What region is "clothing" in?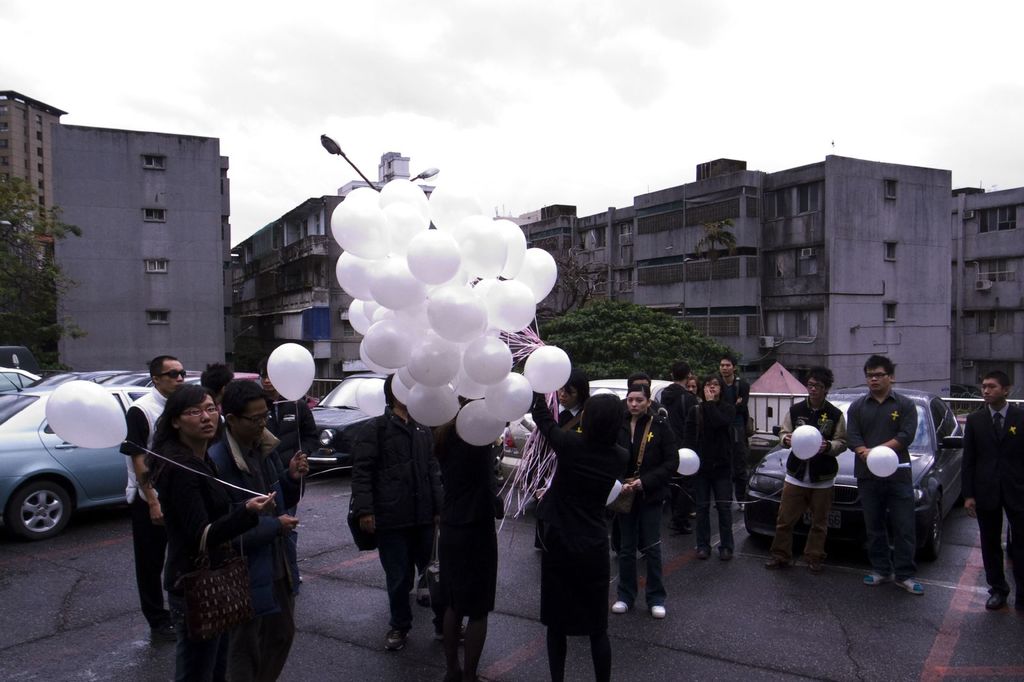
pyautogui.locateOnScreen(115, 381, 165, 626).
